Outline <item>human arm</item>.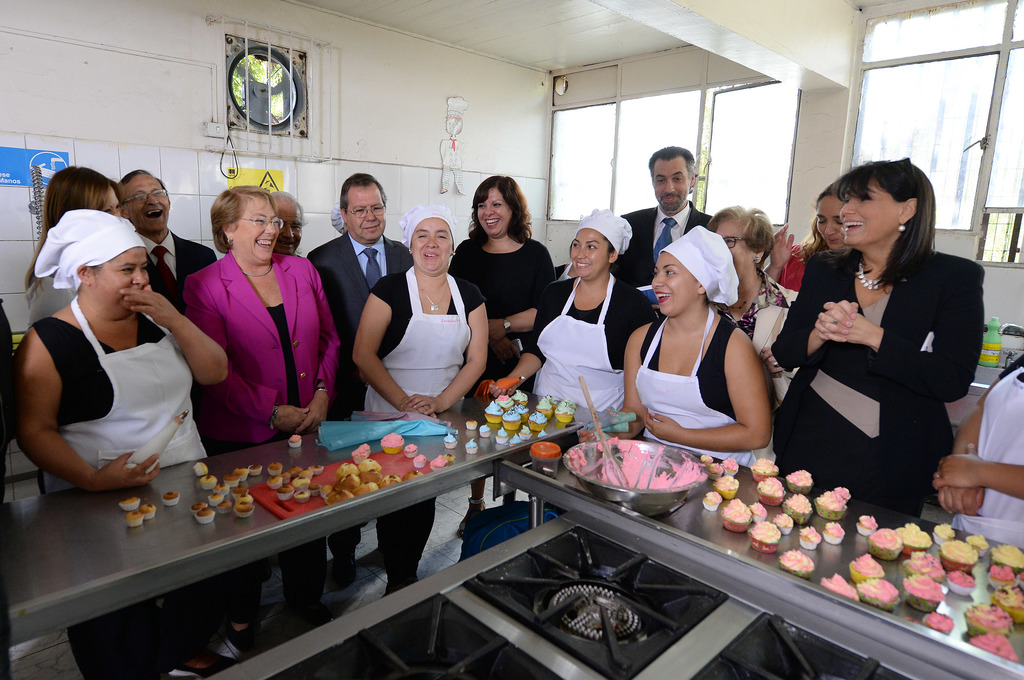
Outline: 401,276,489,416.
